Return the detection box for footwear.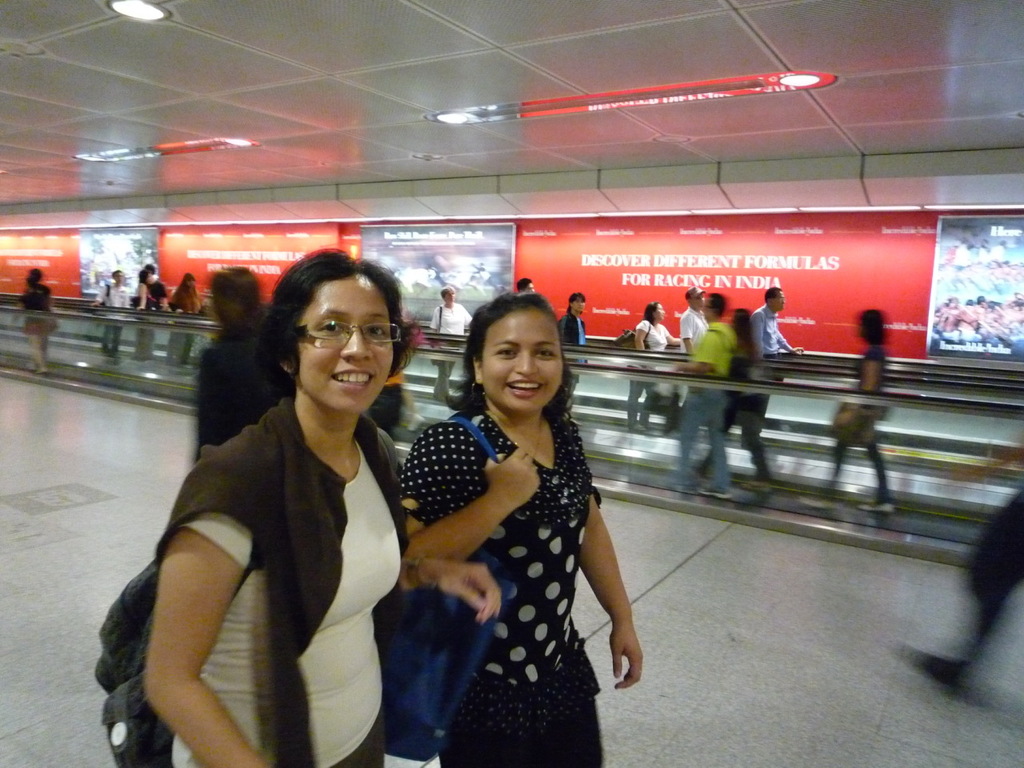
x1=702, y1=486, x2=722, y2=492.
